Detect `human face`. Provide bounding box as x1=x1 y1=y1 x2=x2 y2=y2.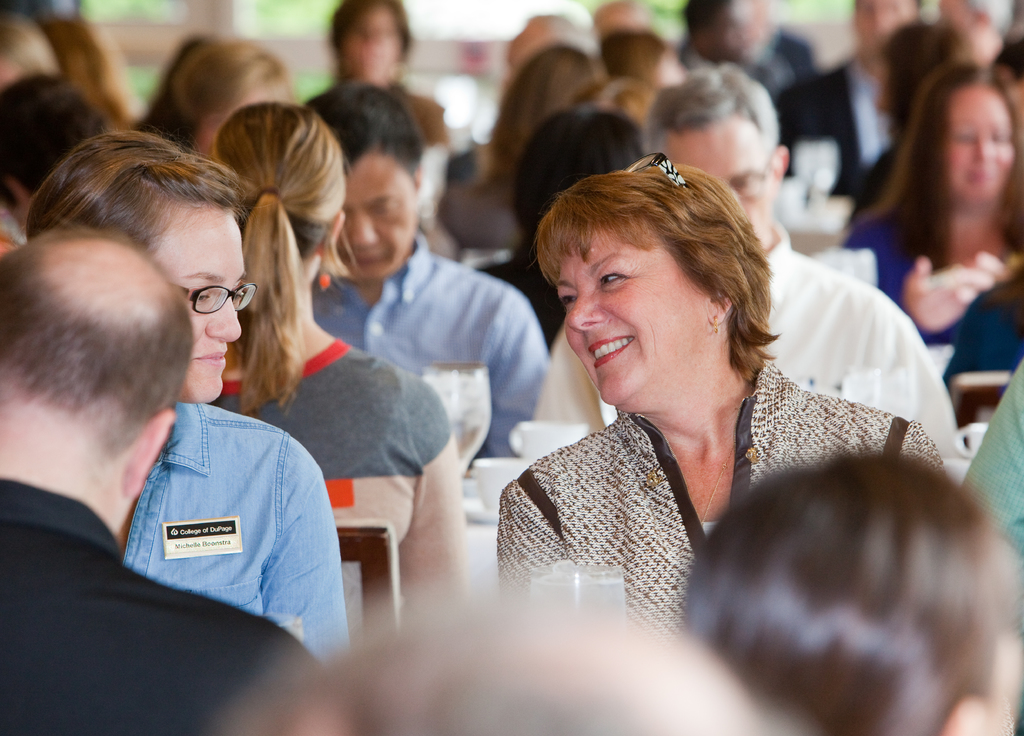
x1=148 y1=207 x2=246 y2=404.
